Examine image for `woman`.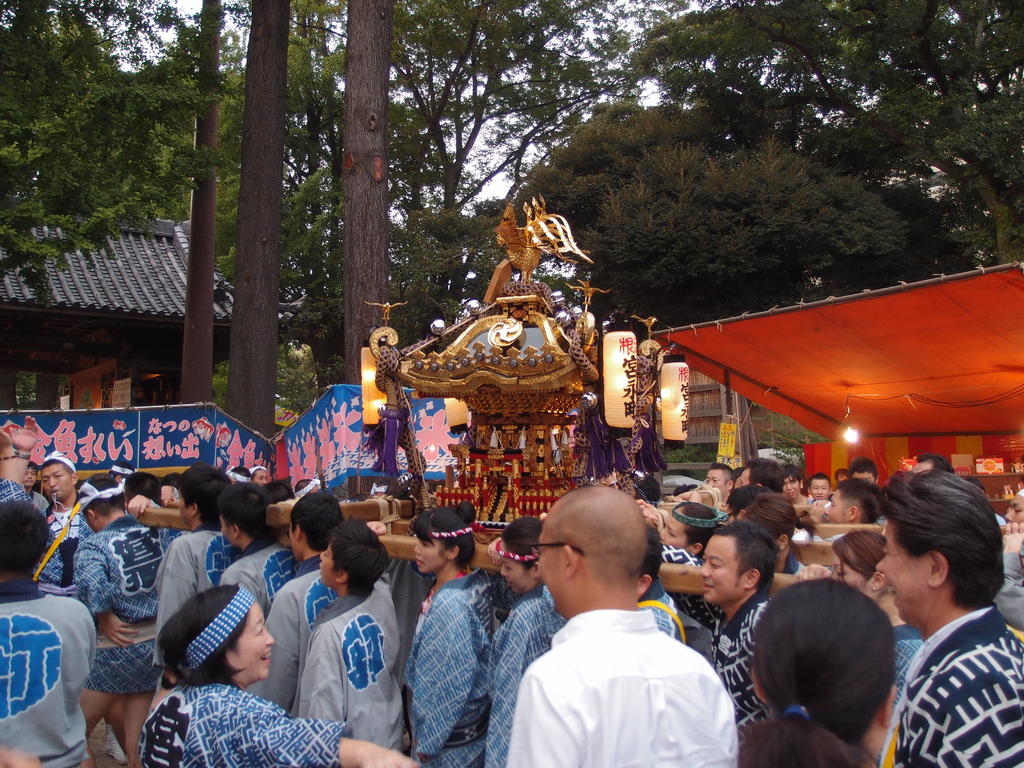
Examination result: <bbox>660, 503, 732, 561</bbox>.
